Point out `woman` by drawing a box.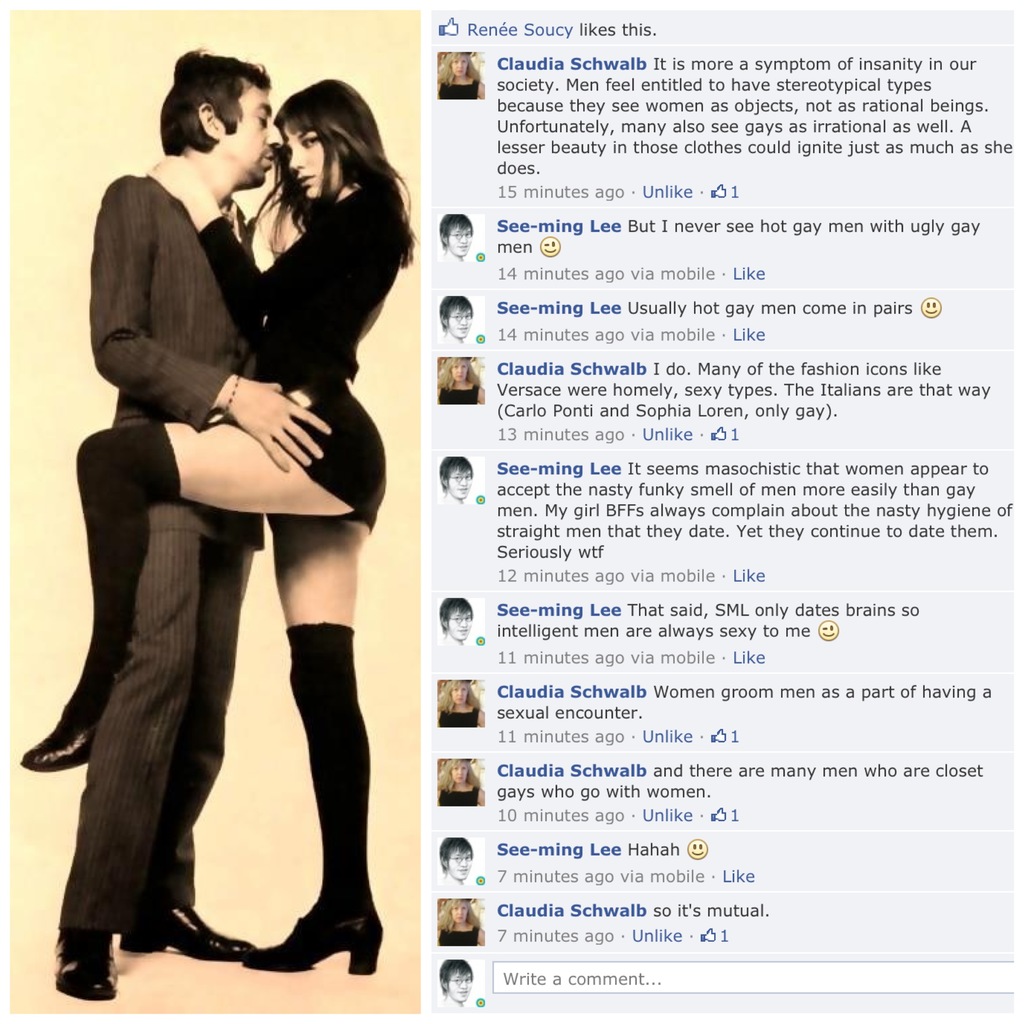
left=434, top=353, right=485, bottom=406.
